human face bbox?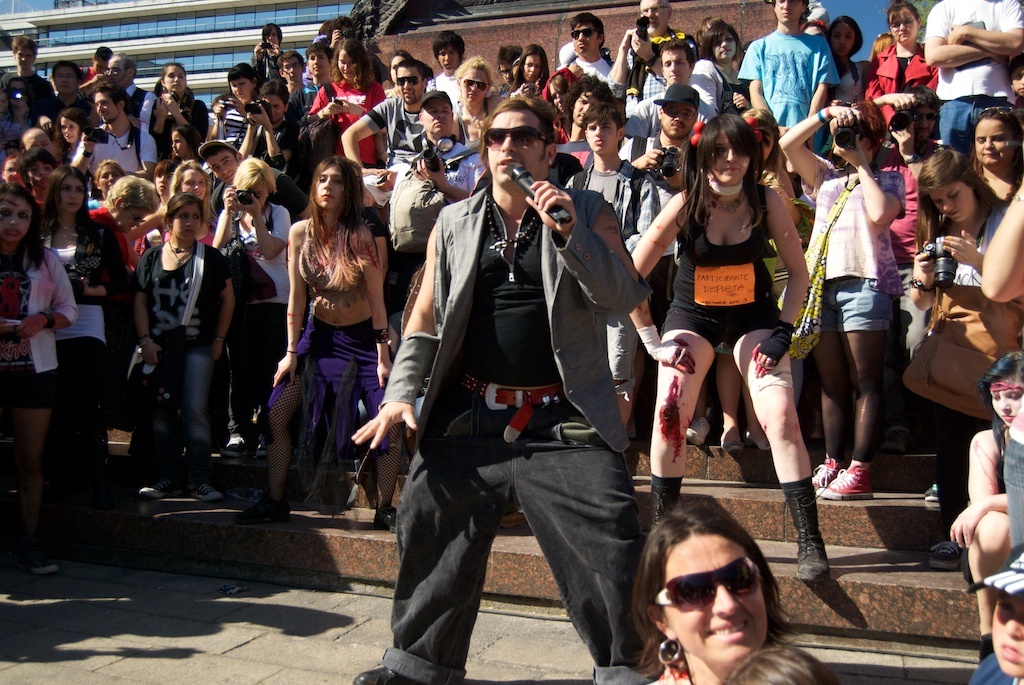
left=335, top=47, right=359, bottom=81
